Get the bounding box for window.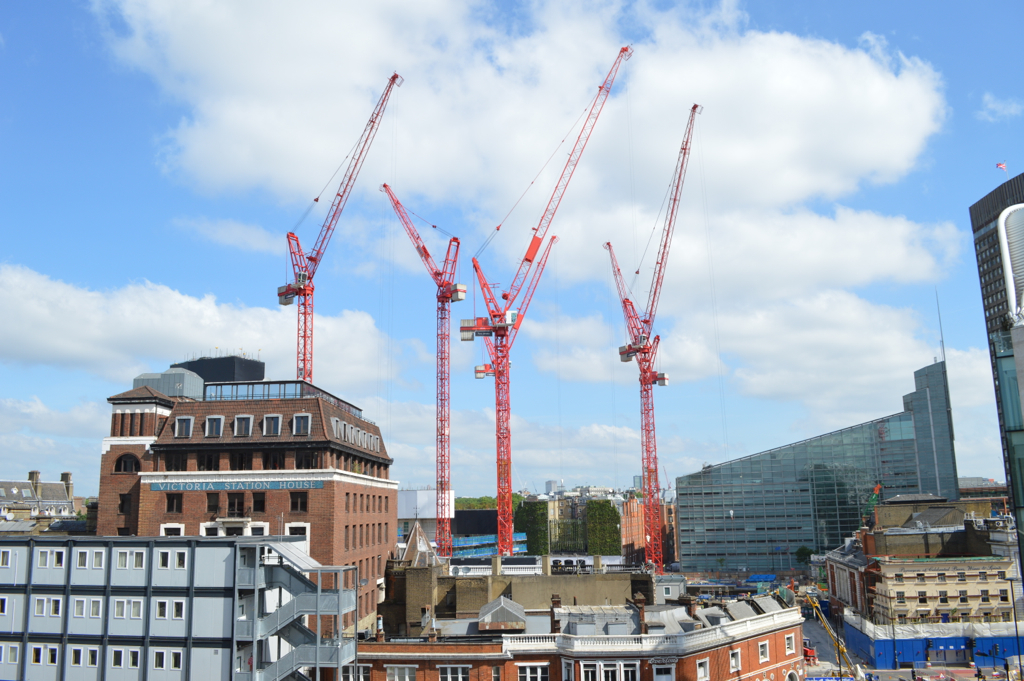
bbox(198, 454, 218, 471).
